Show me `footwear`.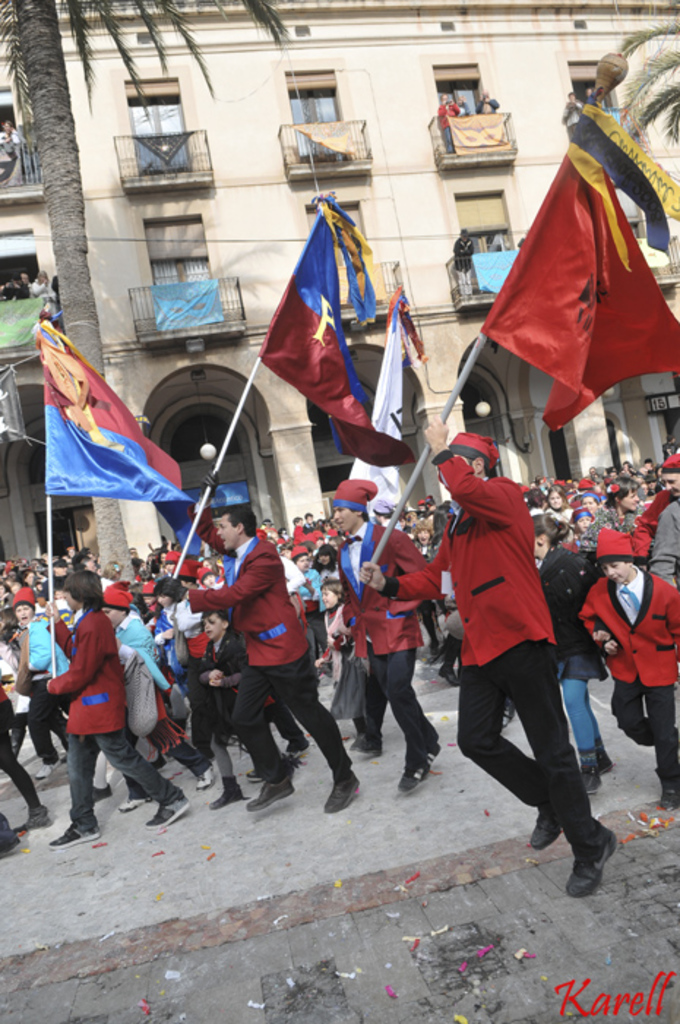
`footwear` is here: region(290, 749, 310, 762).
